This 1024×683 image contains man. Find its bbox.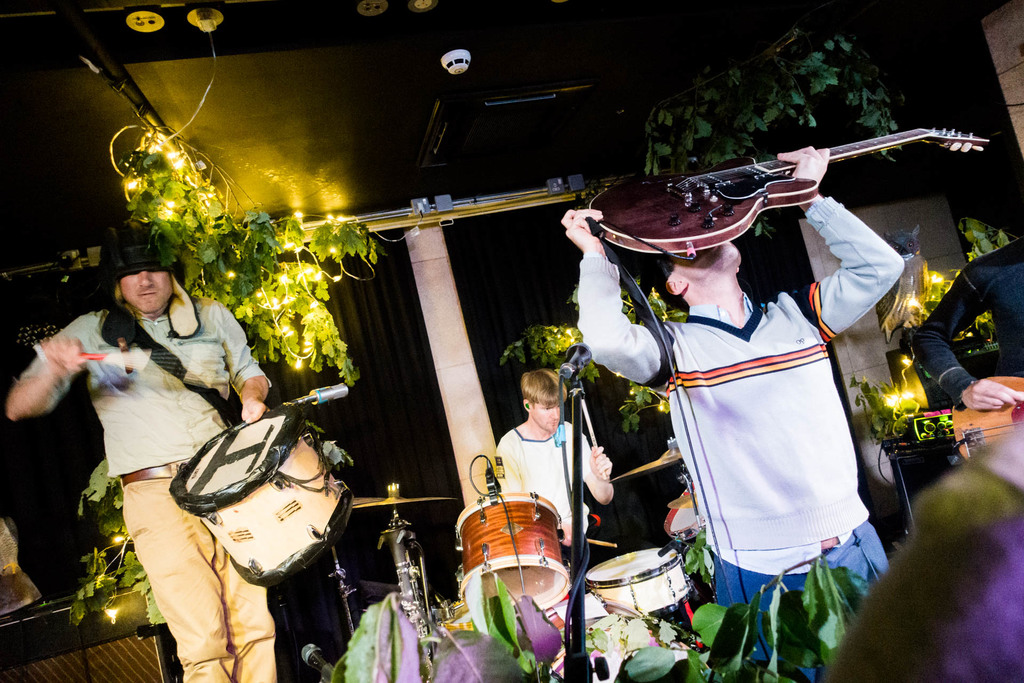
detection(909, 229, 1023, 411).
